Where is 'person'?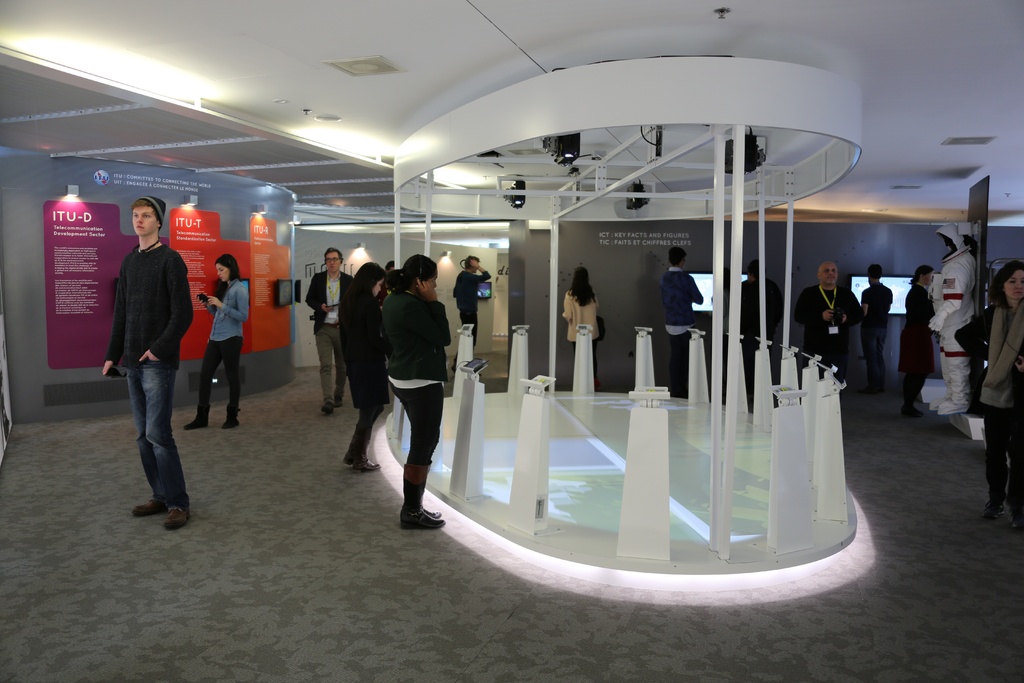
795,267,856,388.
